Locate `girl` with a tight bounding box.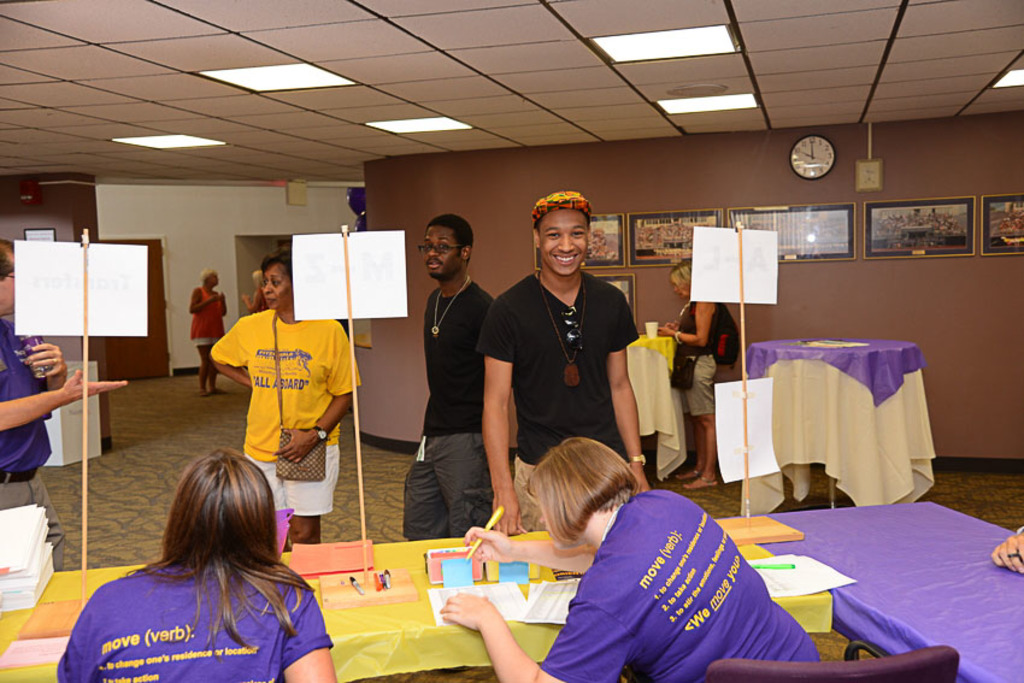
l=651, t=266, r=743, b=502.
